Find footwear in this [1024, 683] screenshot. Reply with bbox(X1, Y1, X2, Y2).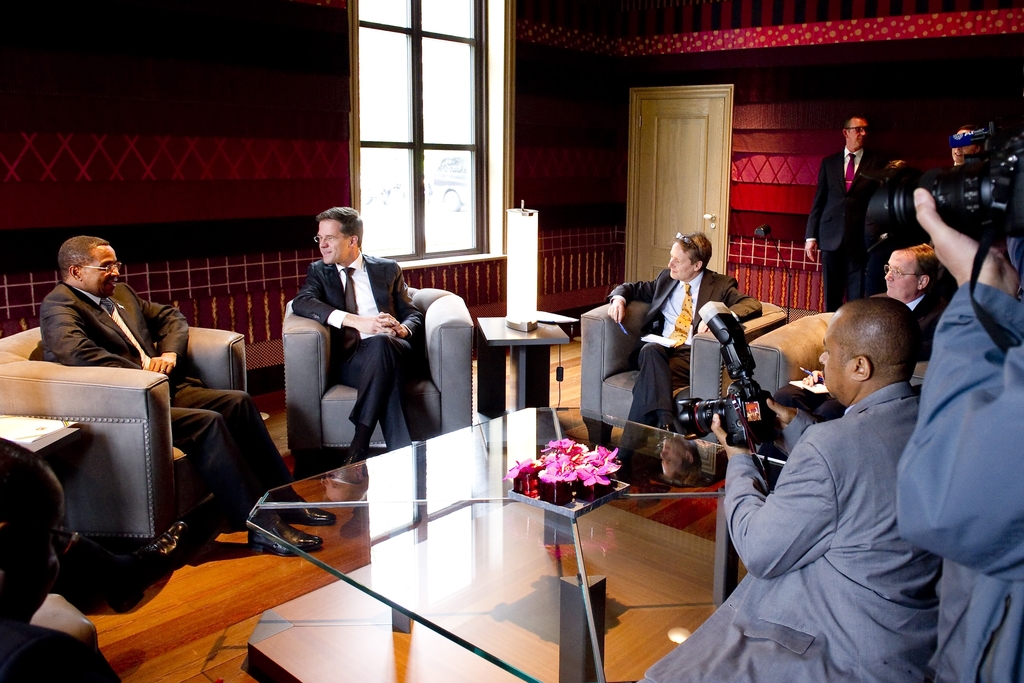
bbox(269, 482, 337, 525).
